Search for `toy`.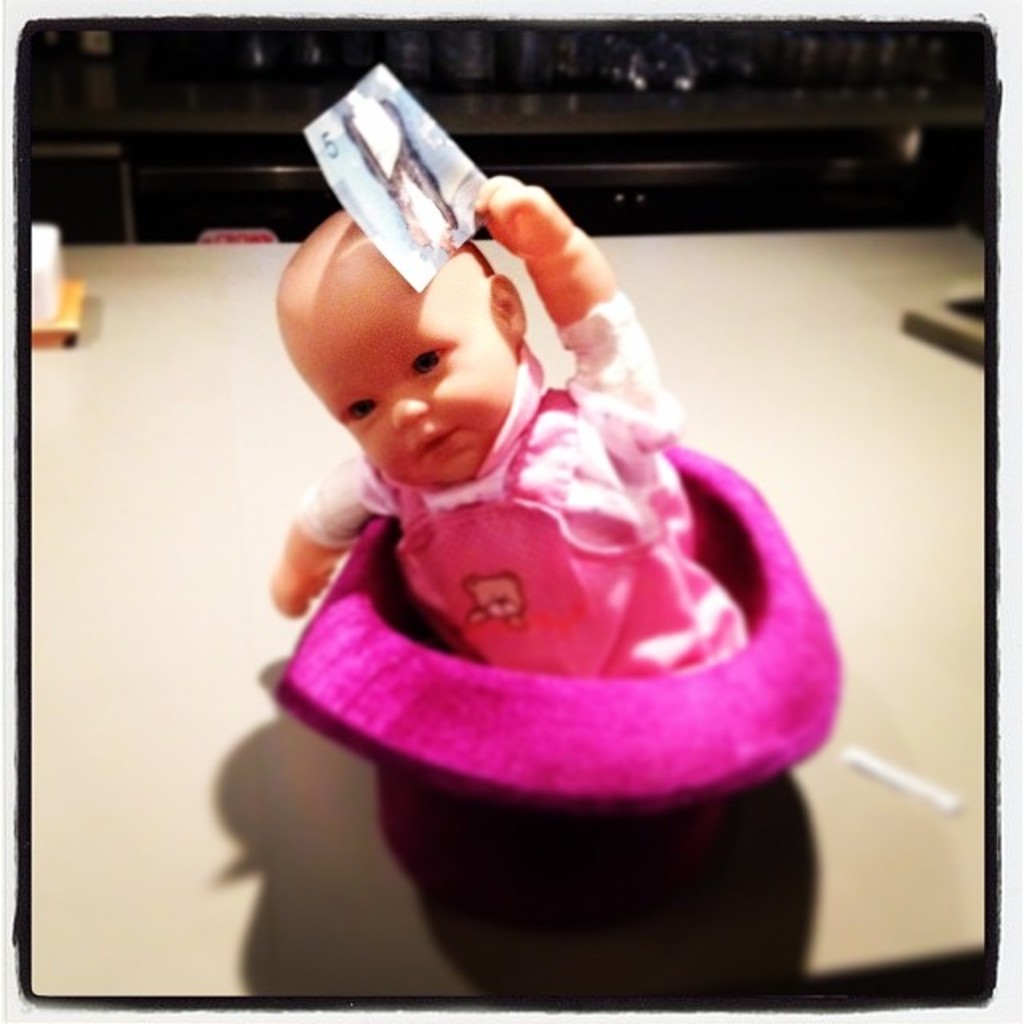
Found at x1=235, y1=434, x2=845, y2=1010.
